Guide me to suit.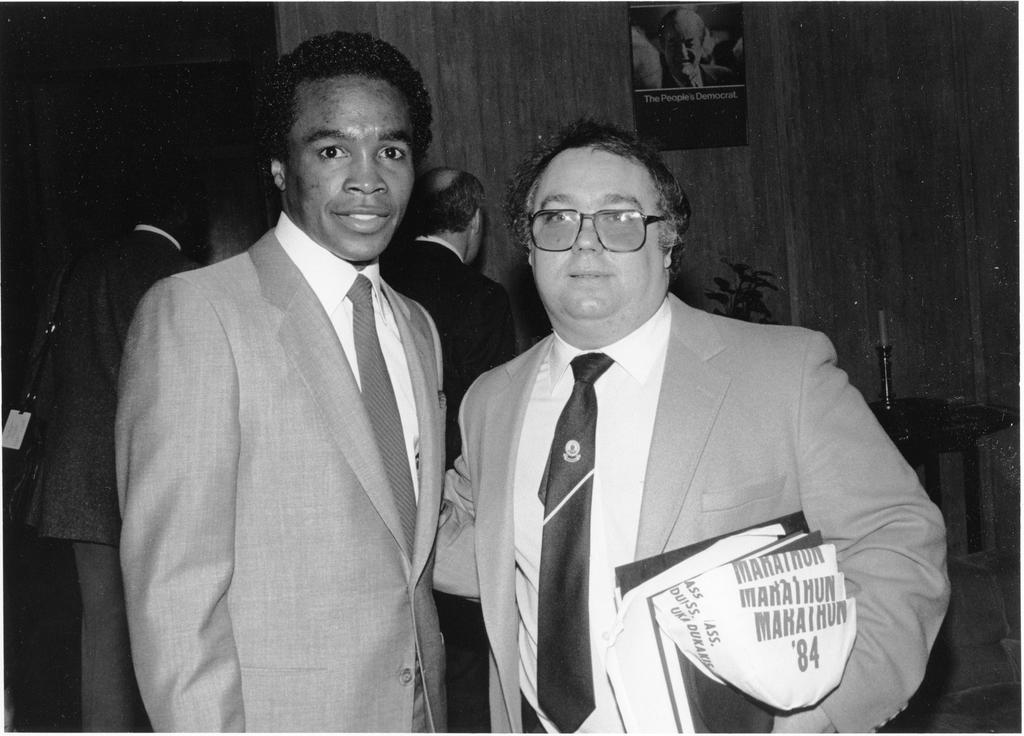
Guidance: {"left": 102, "top": 97, "right": 476, "bottom": 726}.
